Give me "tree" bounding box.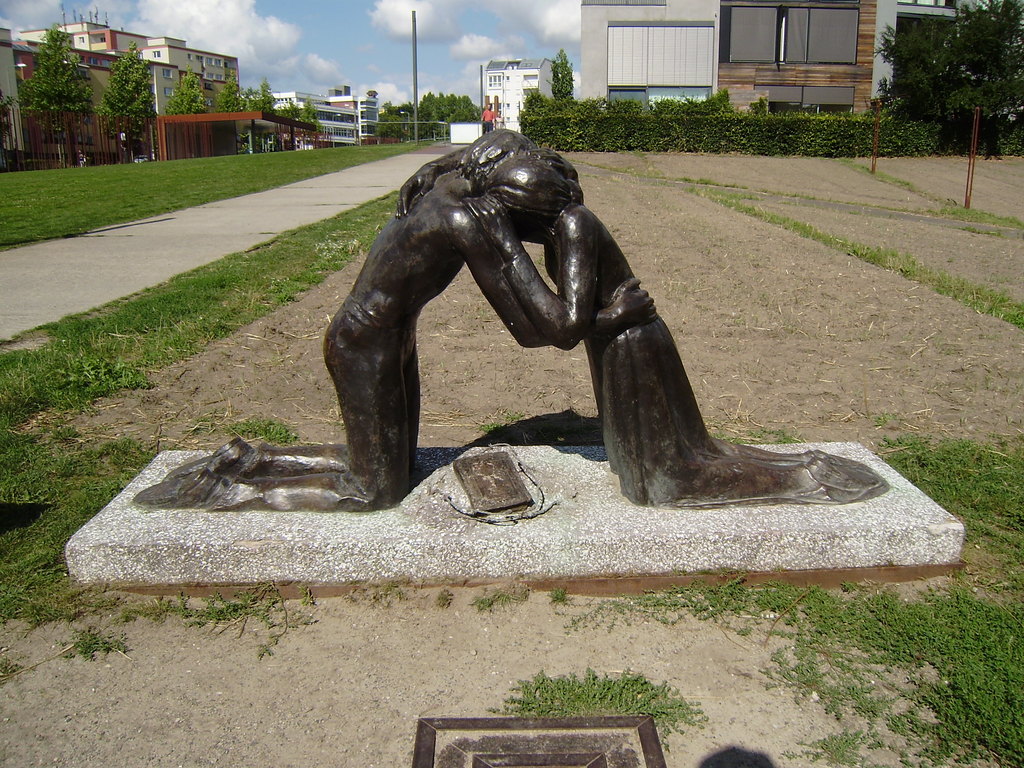
bbox=(288, 94, 314, 127).
